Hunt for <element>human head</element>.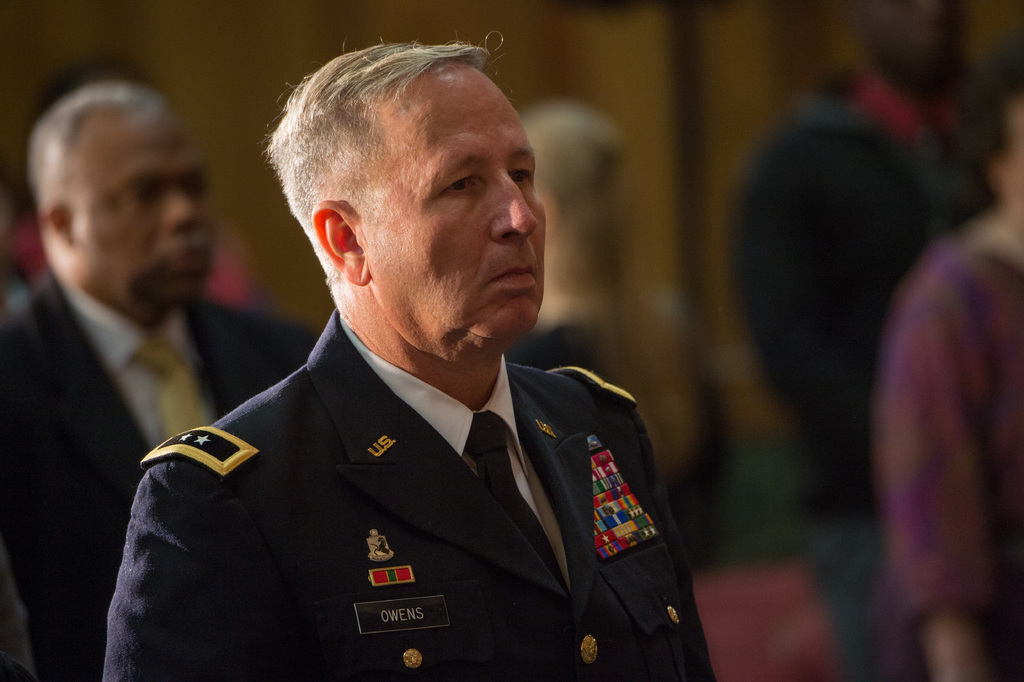
Hunted down at crop(278, 38, 547, 352).
